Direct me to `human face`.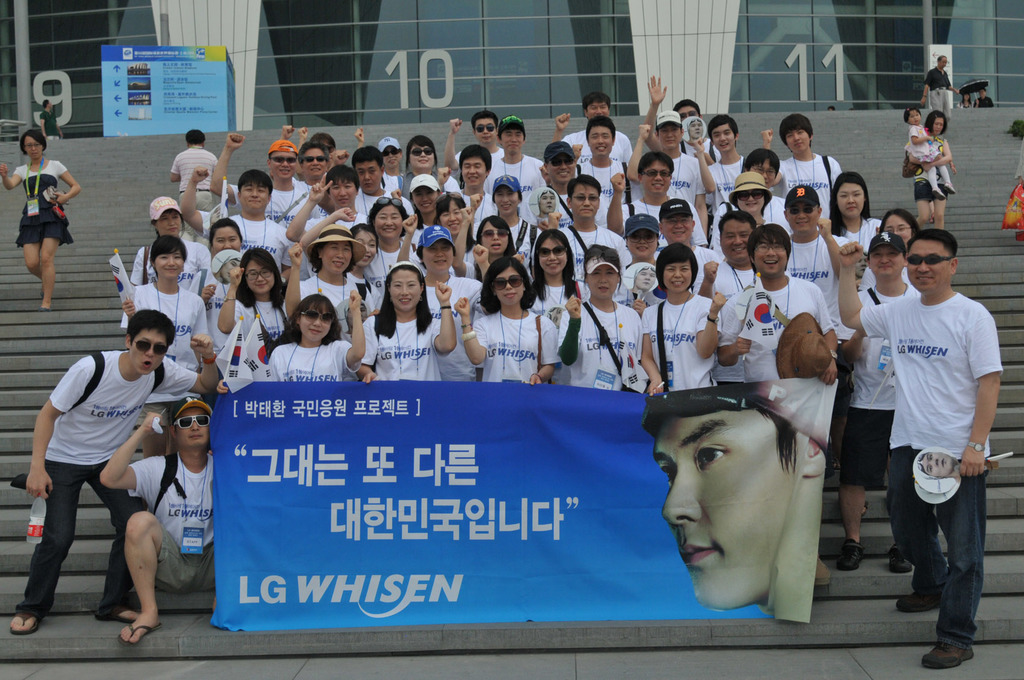
Direction: l=543, t=161, r=568, b=189.
